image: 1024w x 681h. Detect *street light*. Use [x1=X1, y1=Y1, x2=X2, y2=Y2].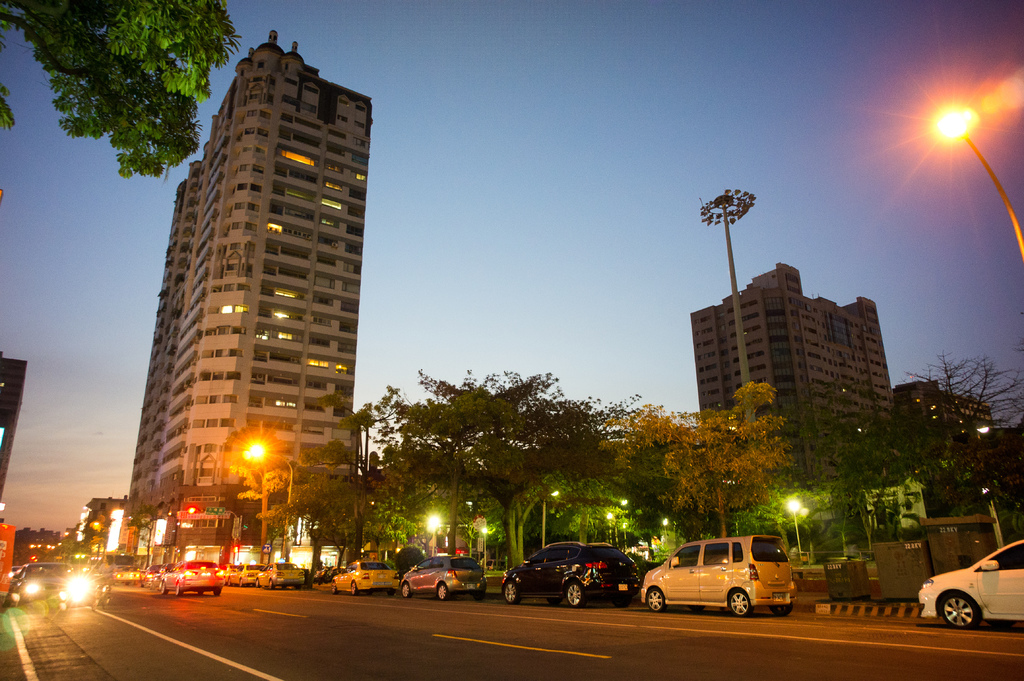
[x1=698, y1=188, x2=764, y2=485].
